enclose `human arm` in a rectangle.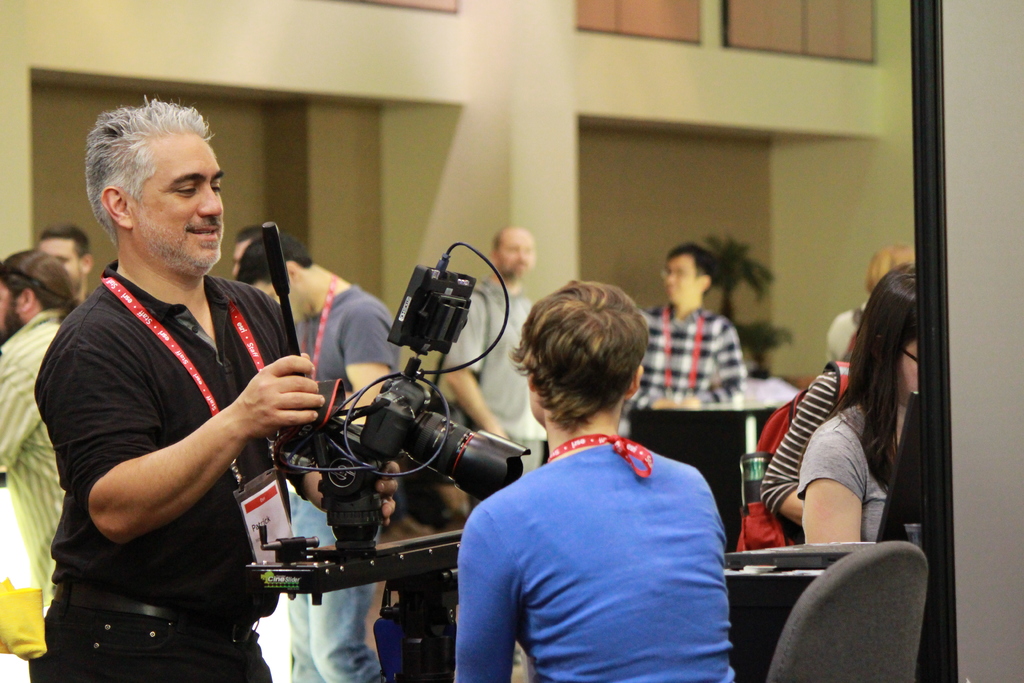
x1=436 y1=288 x2=508 y2=438.
